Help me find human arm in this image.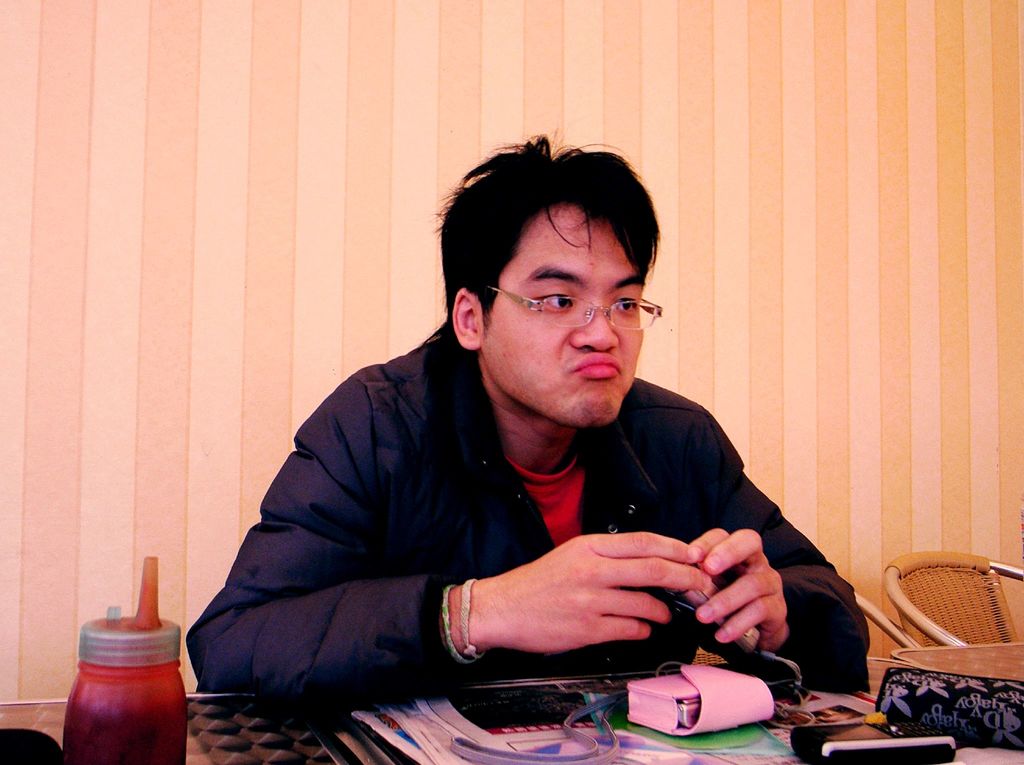
Found it: (left=675, top=408, right=868, bottom=695).
